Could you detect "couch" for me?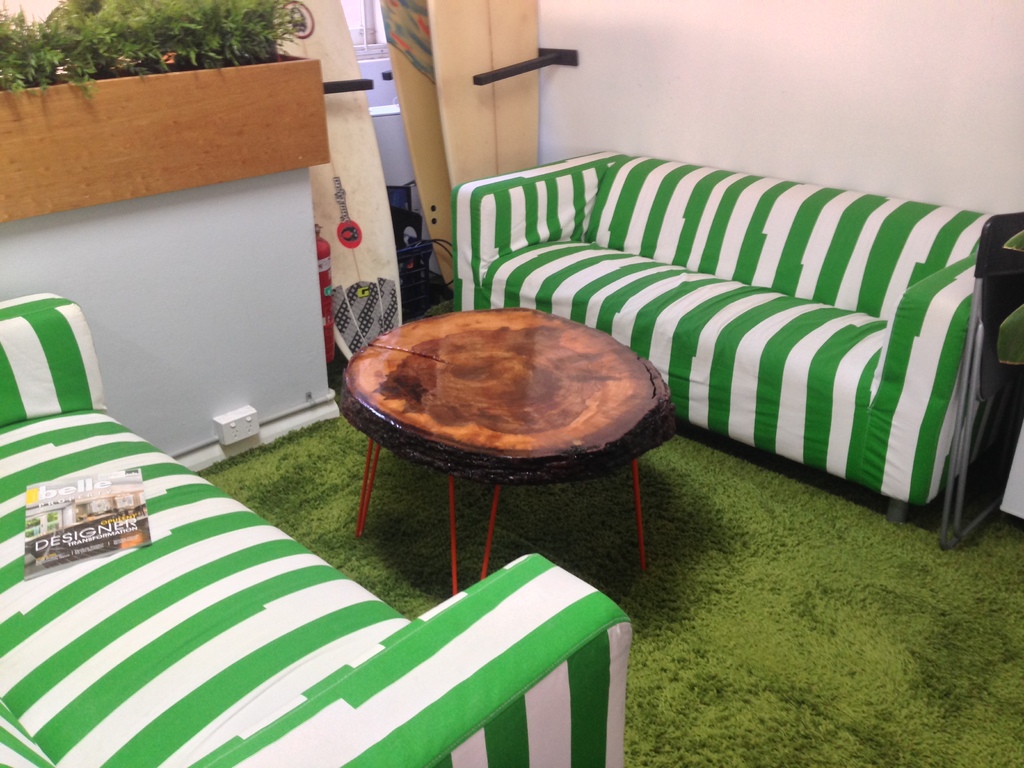
Detection result: detection(439, 164, 1023, 507).
